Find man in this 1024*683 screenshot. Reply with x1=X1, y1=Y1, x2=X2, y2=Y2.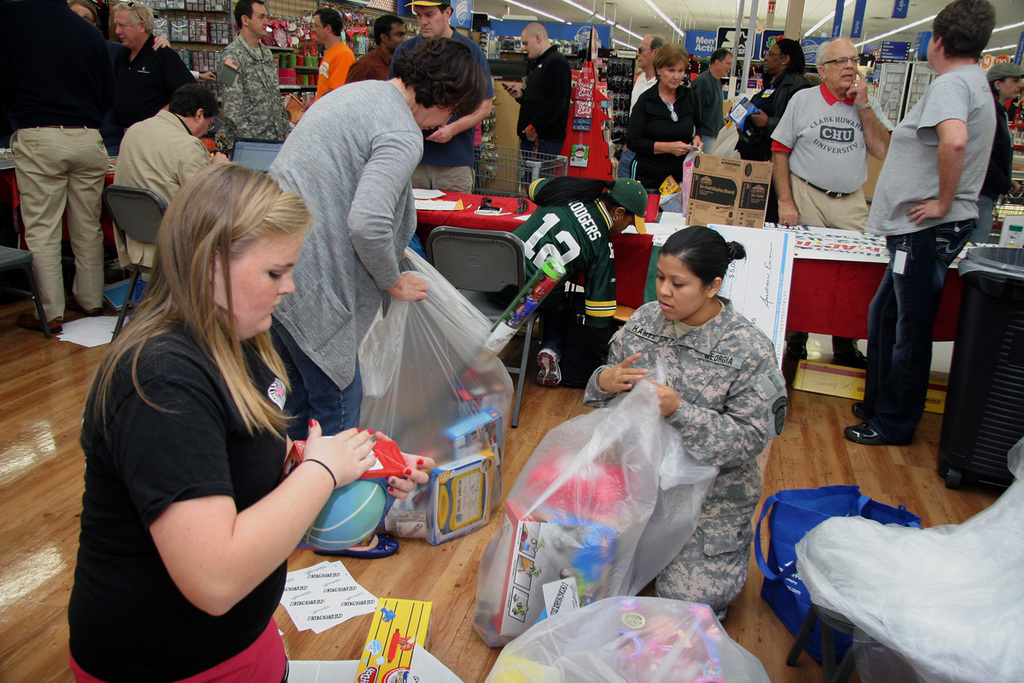
x1=695, y1=46, x2=737, y2=154.
